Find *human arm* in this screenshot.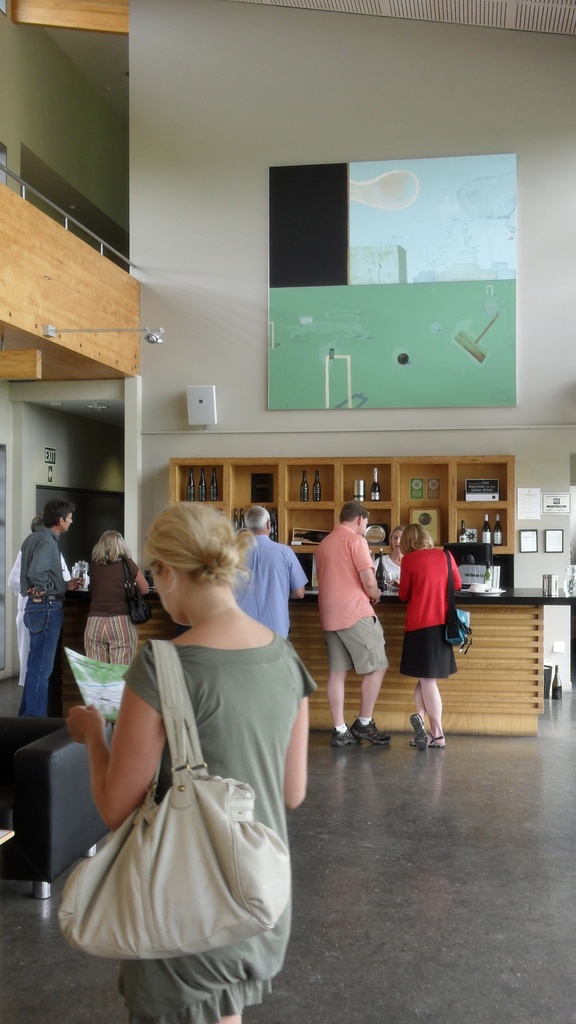
The bounding box for *human arm* is <box>6,546,22,595</box>.
